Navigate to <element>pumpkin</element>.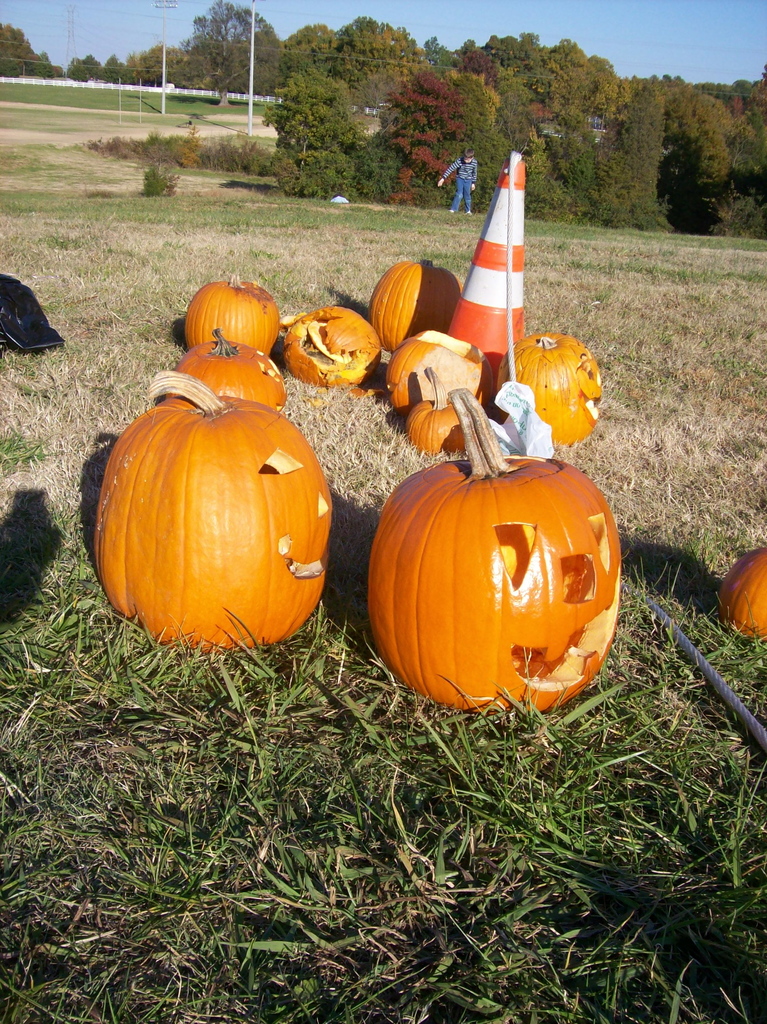
Navigation target: l=281, t=308, r=386, b=383.
